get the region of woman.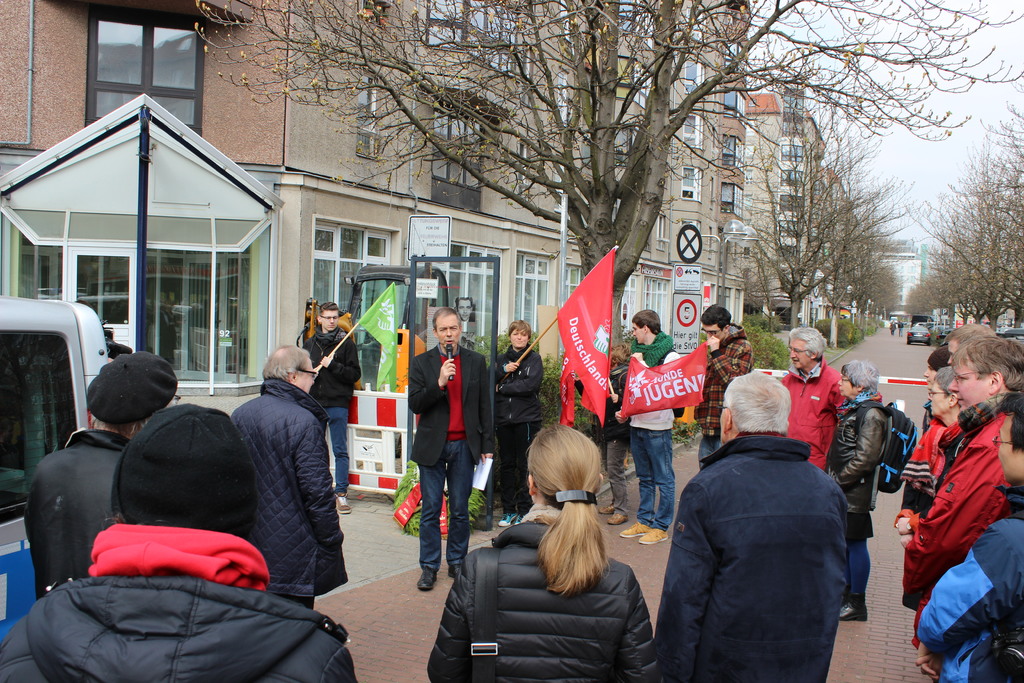
[893, 364, 962, 548].
